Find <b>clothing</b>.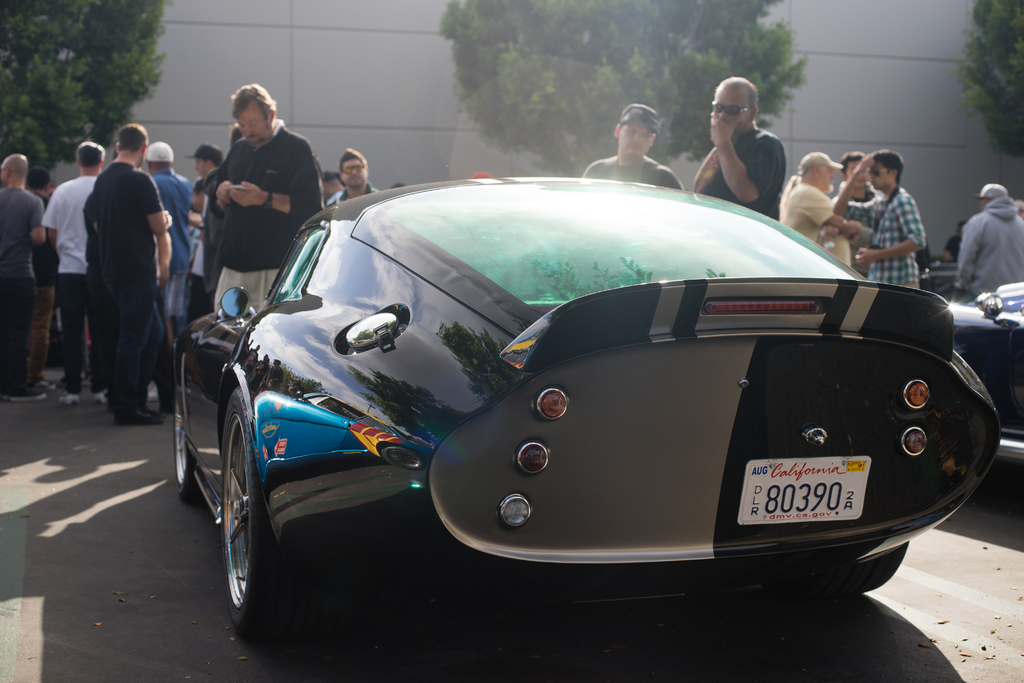
<bbox>957, 202, 1023, 299</bbox>.
